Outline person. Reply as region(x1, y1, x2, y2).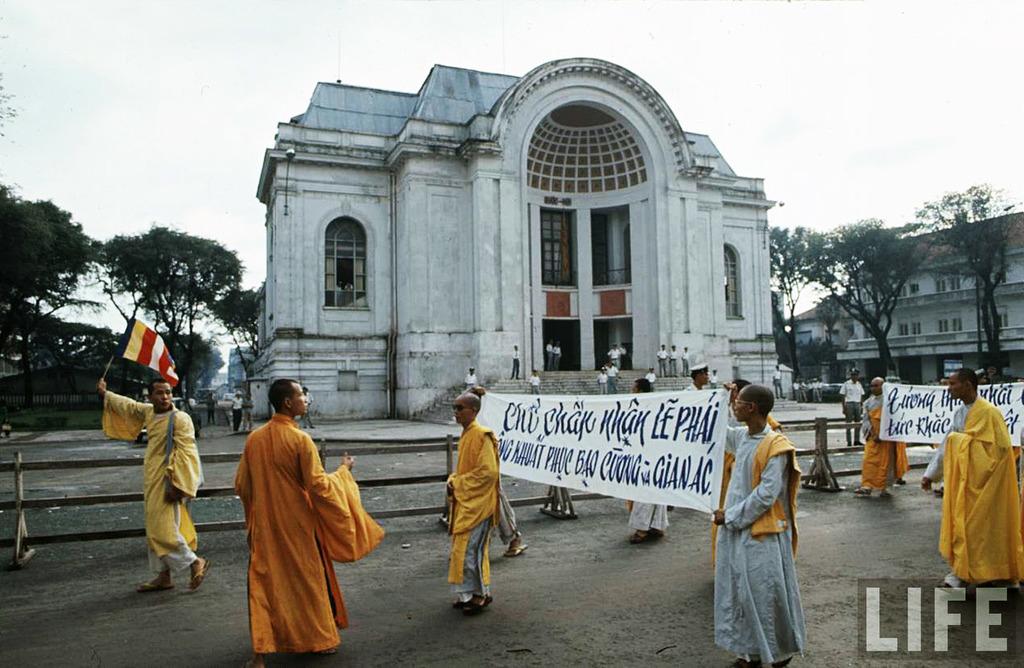
region(465, 364, 479, 390).
